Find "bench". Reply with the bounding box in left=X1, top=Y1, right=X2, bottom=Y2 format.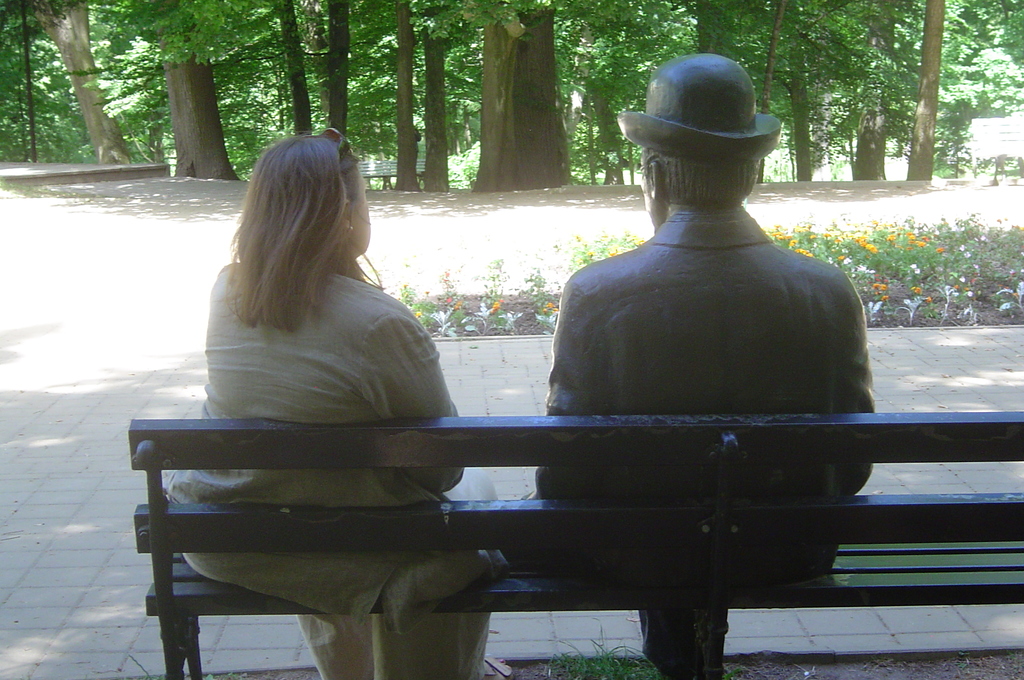
left=358, top=156, right=438, bottom=193.
